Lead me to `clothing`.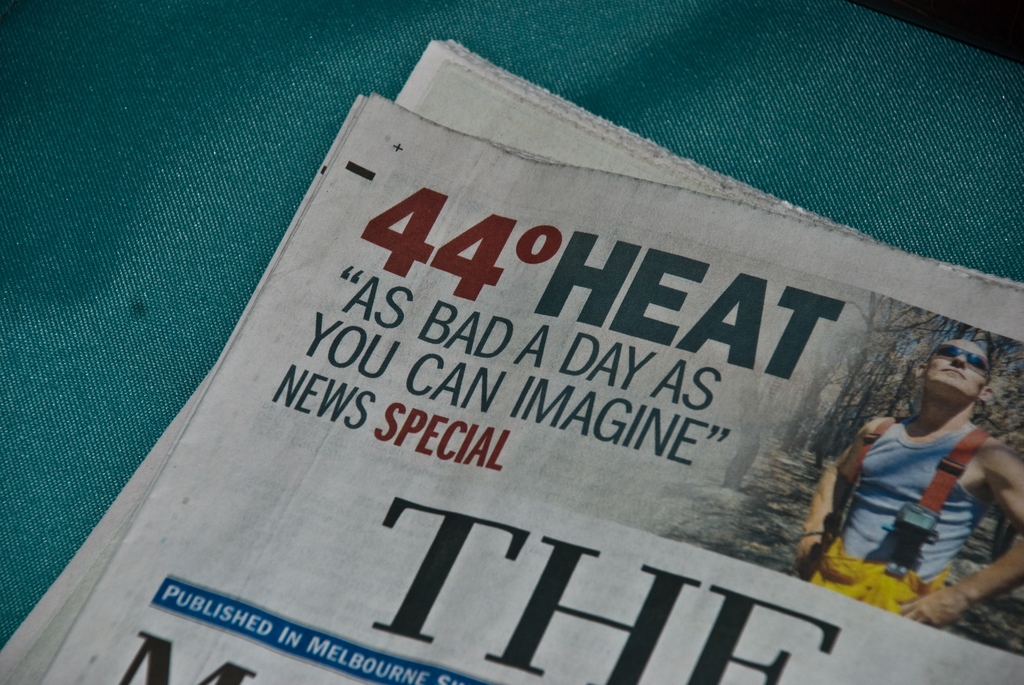
Lead to box(835, 386, 1002, 597).
